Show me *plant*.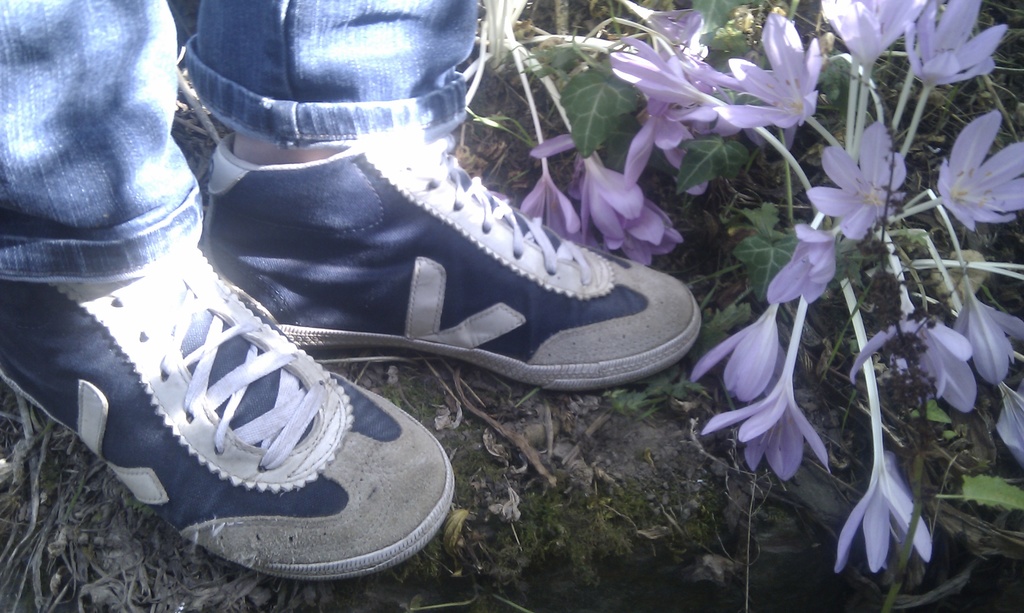
*plant* is here: pyautogui.locateOnScreen(726, 171, 966, 575).
